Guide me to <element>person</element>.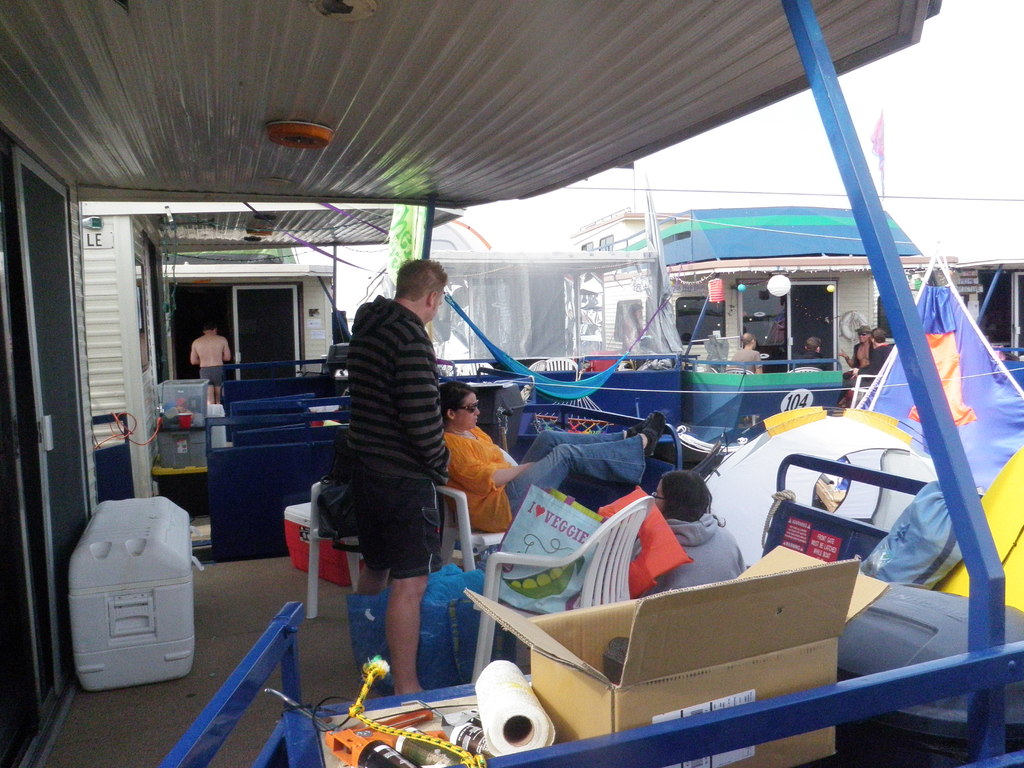
Guidance: (788,337,831,373).
